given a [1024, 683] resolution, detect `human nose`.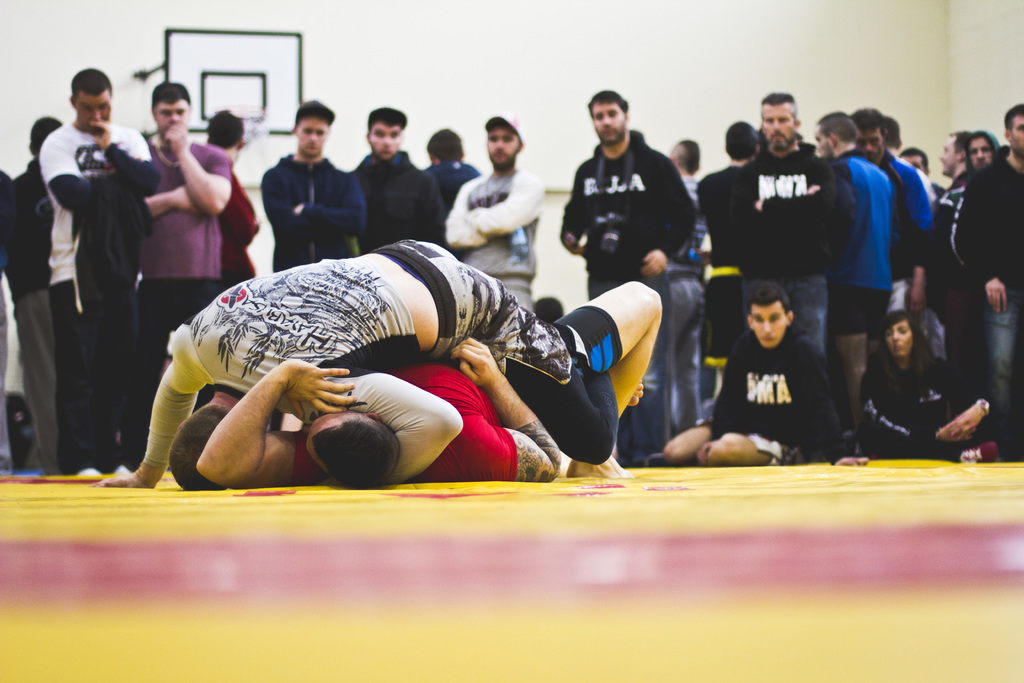
[x1=497, y1=138, x2=504, y2=151].
